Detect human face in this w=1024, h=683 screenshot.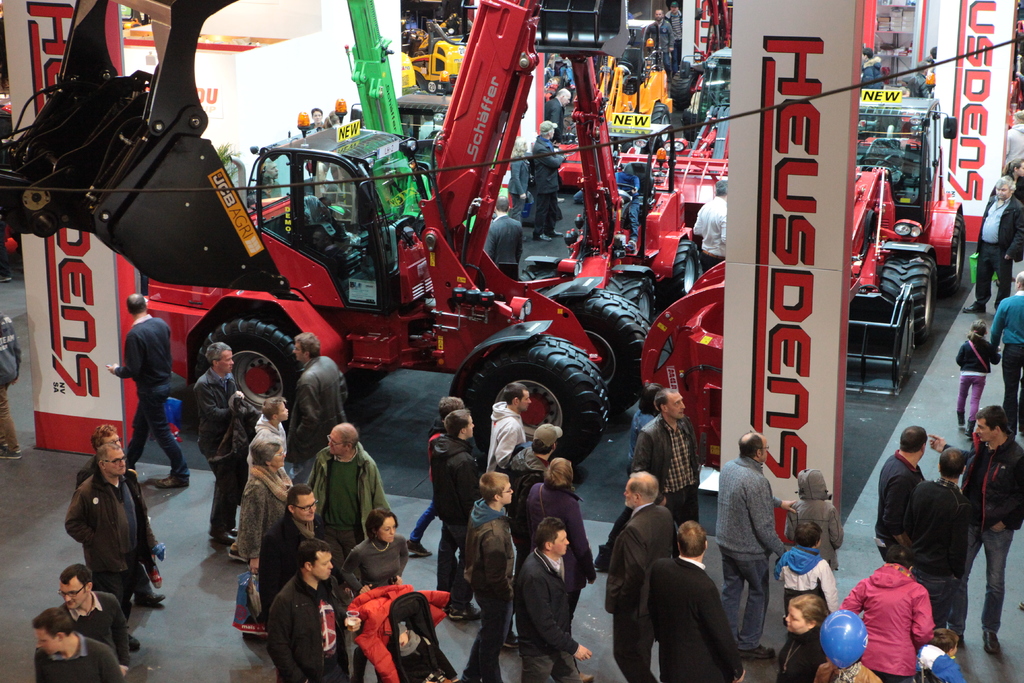
Detection: {"x1": 671, "y1": 4, "x2": 677, "y2": 13}.
